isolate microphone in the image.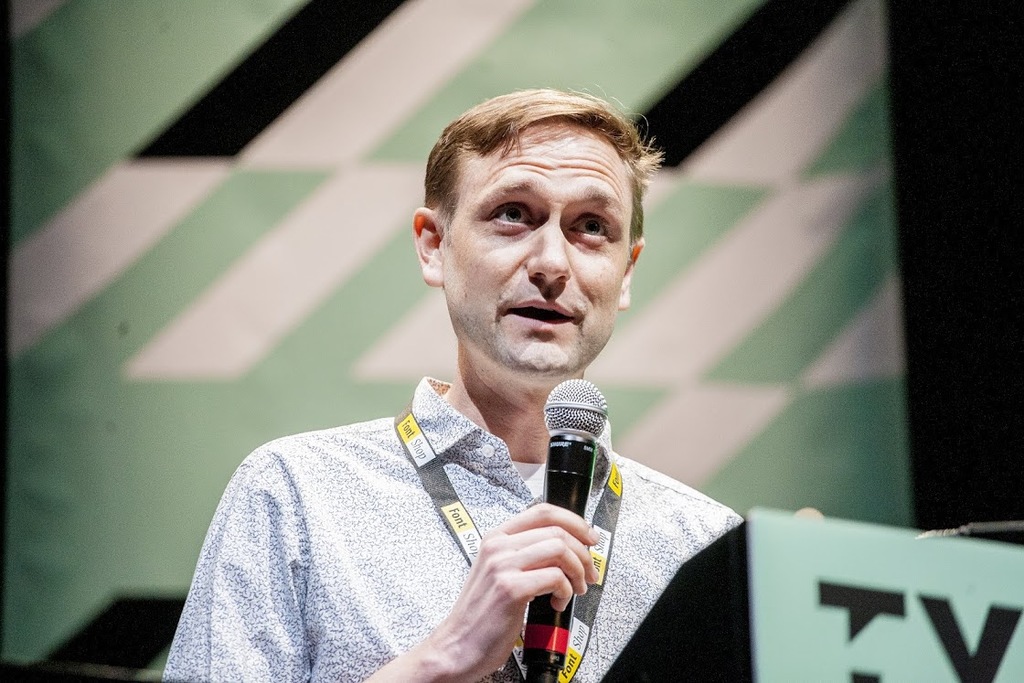
Isolated region: (517, 375, 606, 682).
